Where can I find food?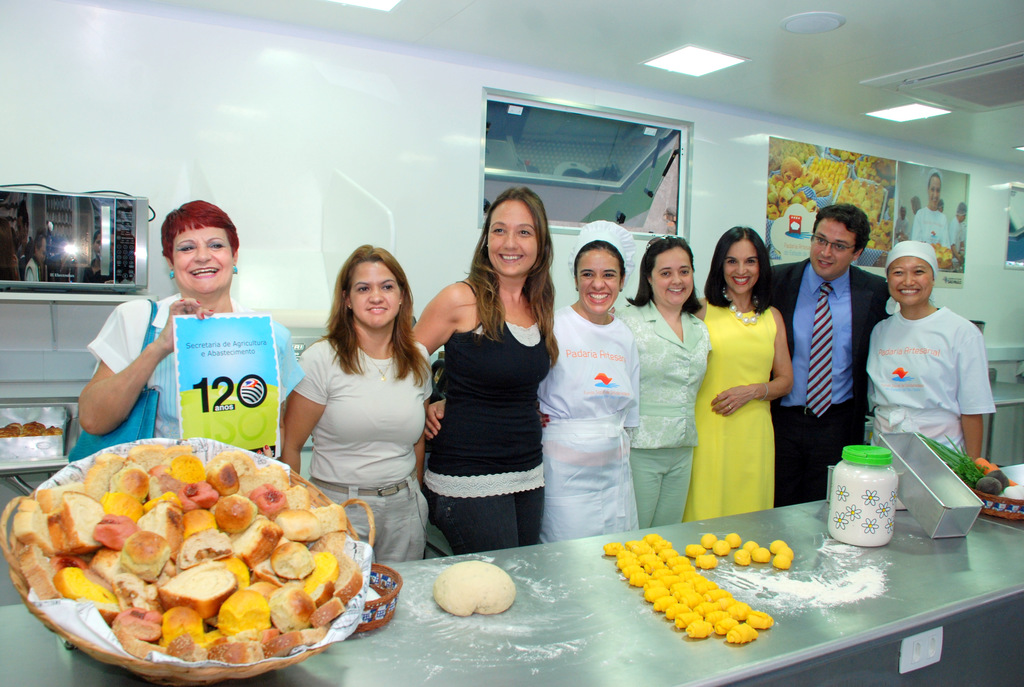
You can find it at 743, 539, 758, 554.
